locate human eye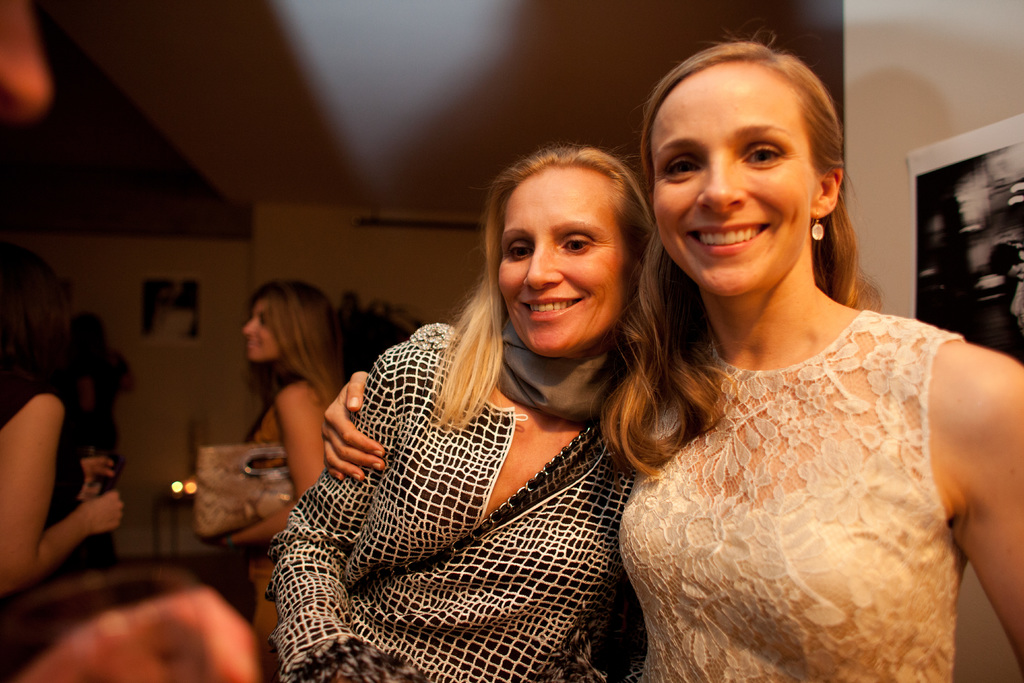
detection(561, 236, 591, 258)
